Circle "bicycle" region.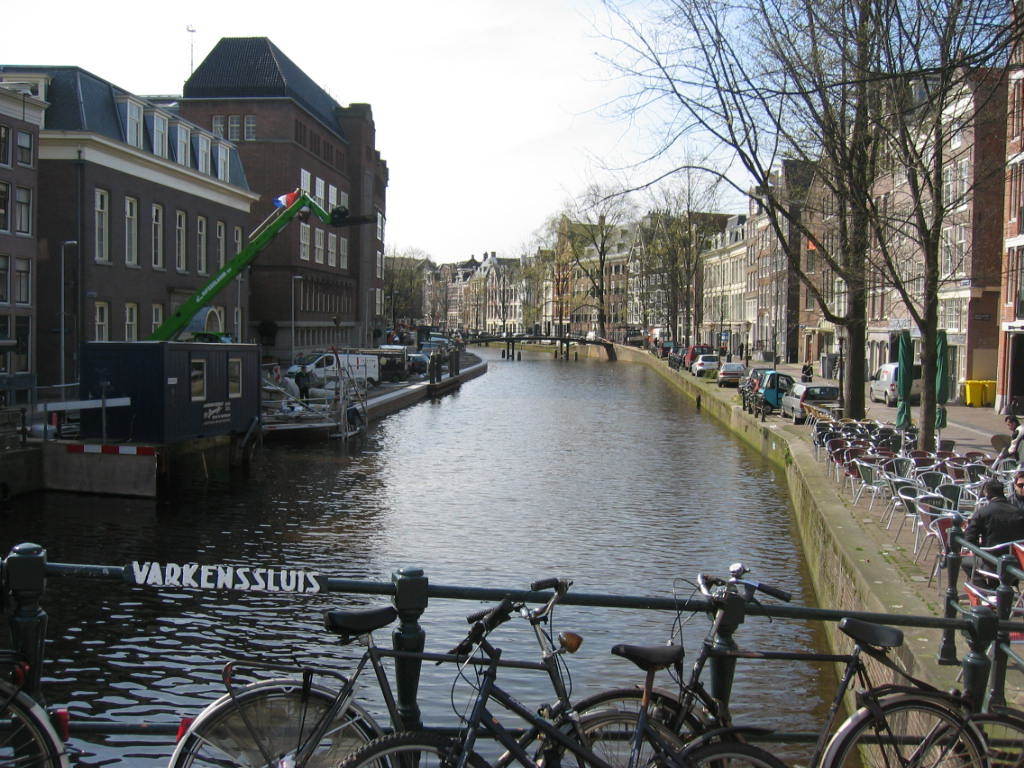
Region: Rect(549, 556, 976, 767).
